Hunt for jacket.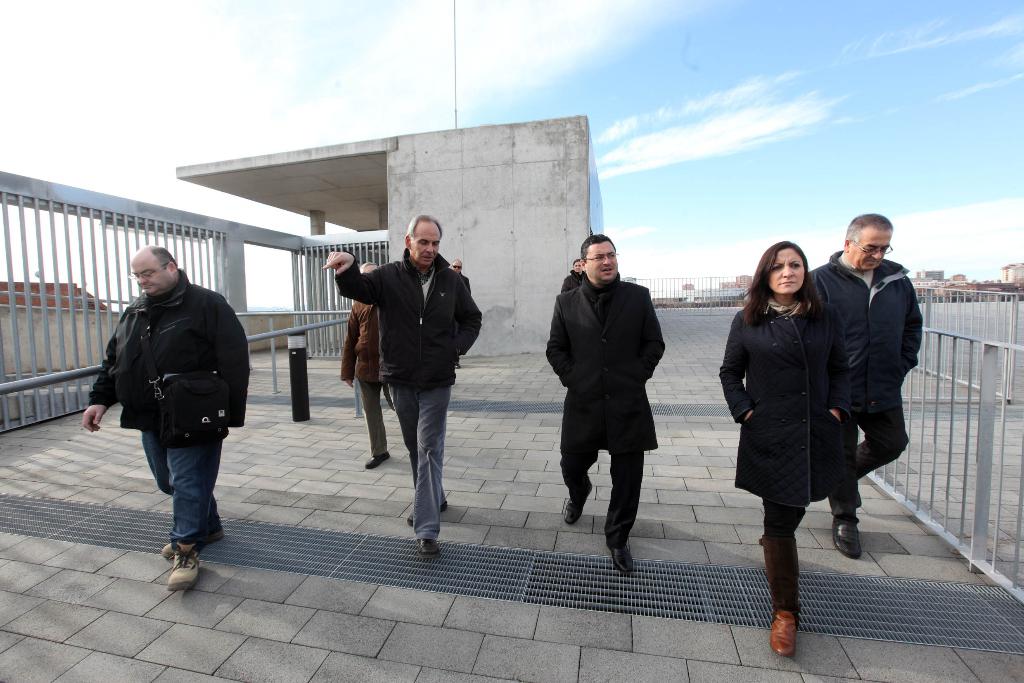
Hunted down at bbox(337, 298, 383, 388).
